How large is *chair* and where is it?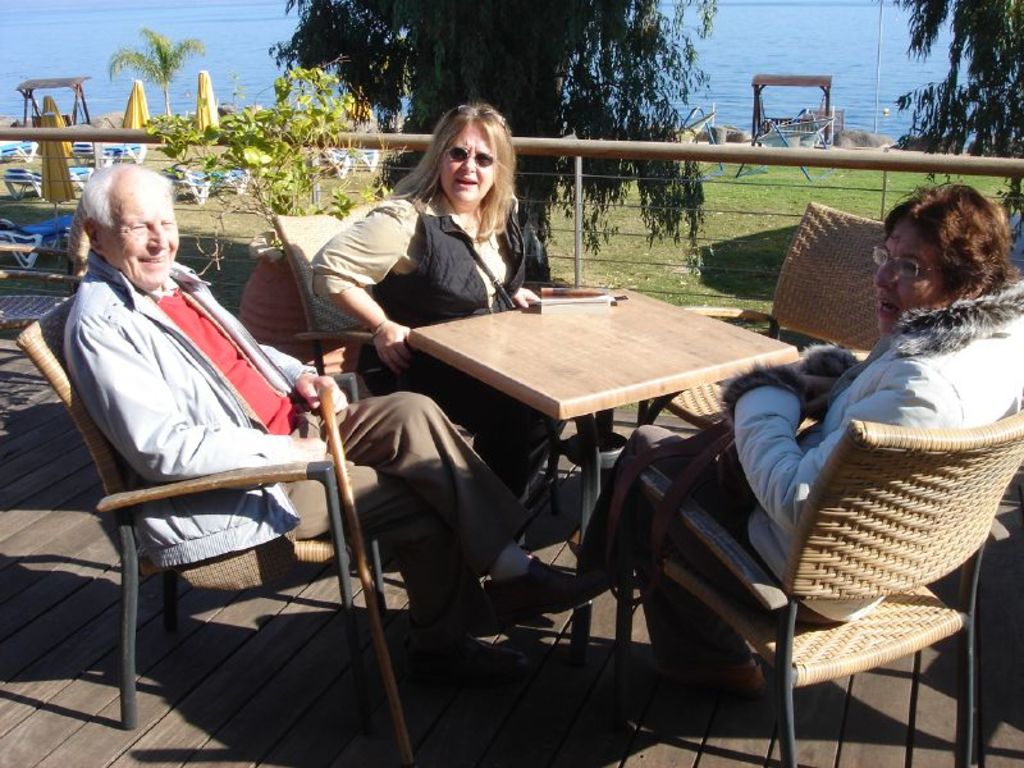
Bounding box: left=609, top=417, right=1023, bottom=767.
